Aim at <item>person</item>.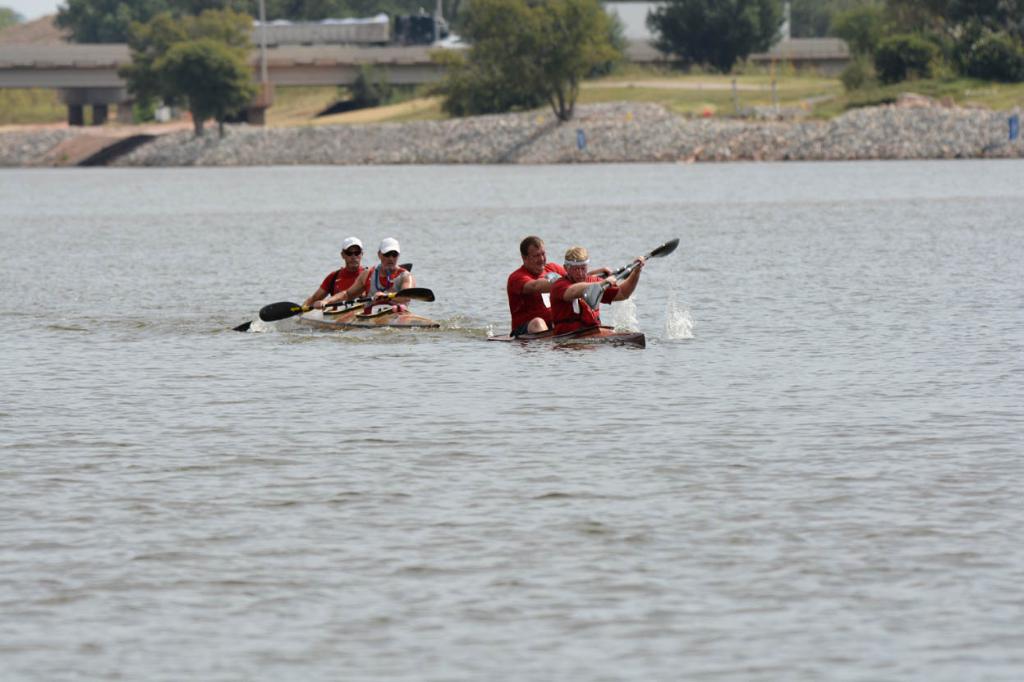
Aimed at rect(546, 248, 645, 341).
